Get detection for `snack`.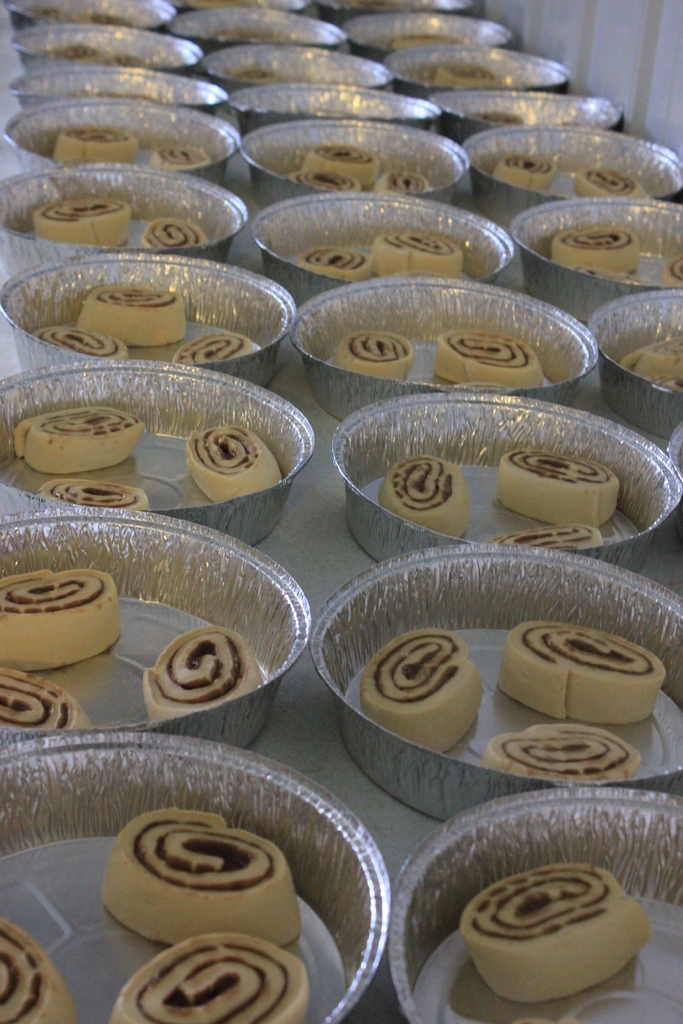
Detection: box(492, 458, 625, 515).
